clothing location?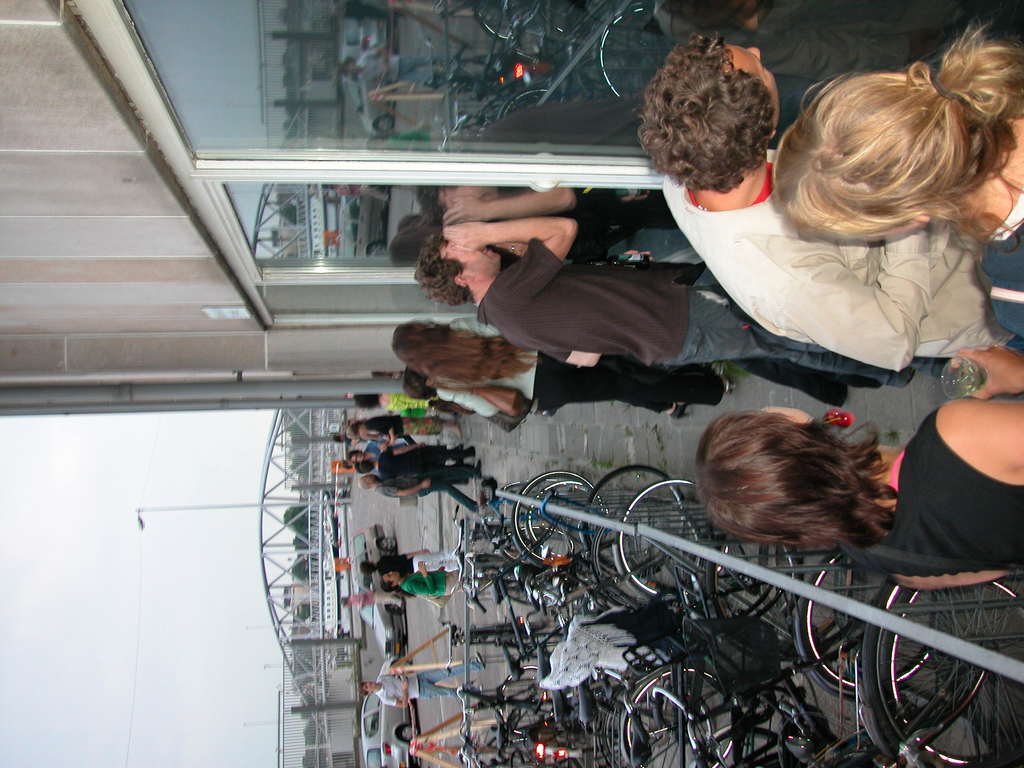
(left=396, top=566, right=483, bottom=597)
